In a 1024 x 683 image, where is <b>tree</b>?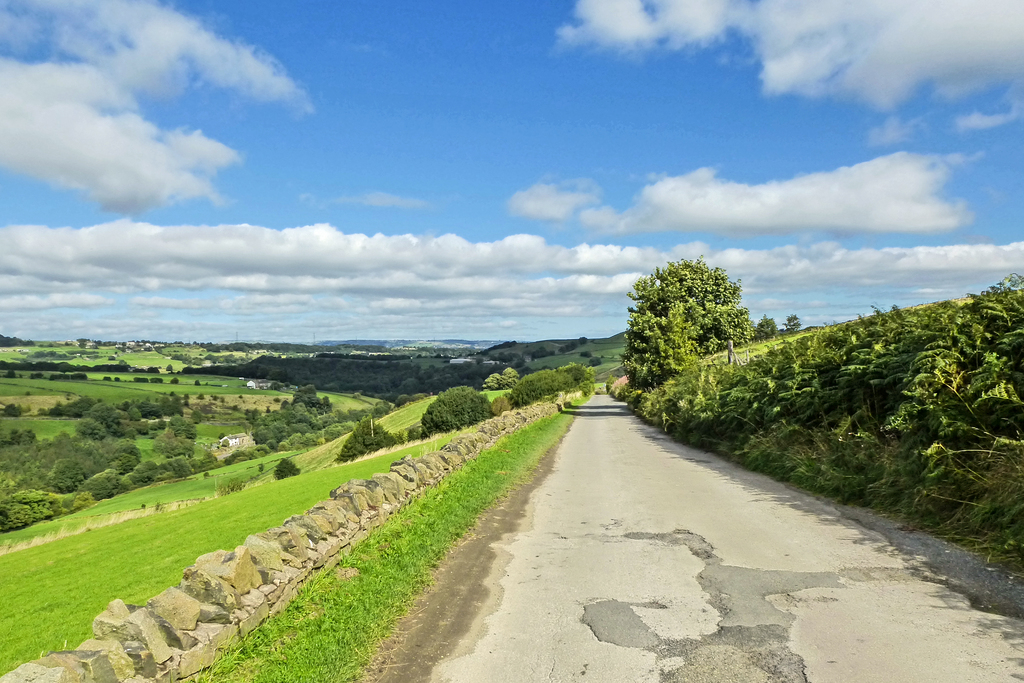
bbox(755, 317, 784, 339).
